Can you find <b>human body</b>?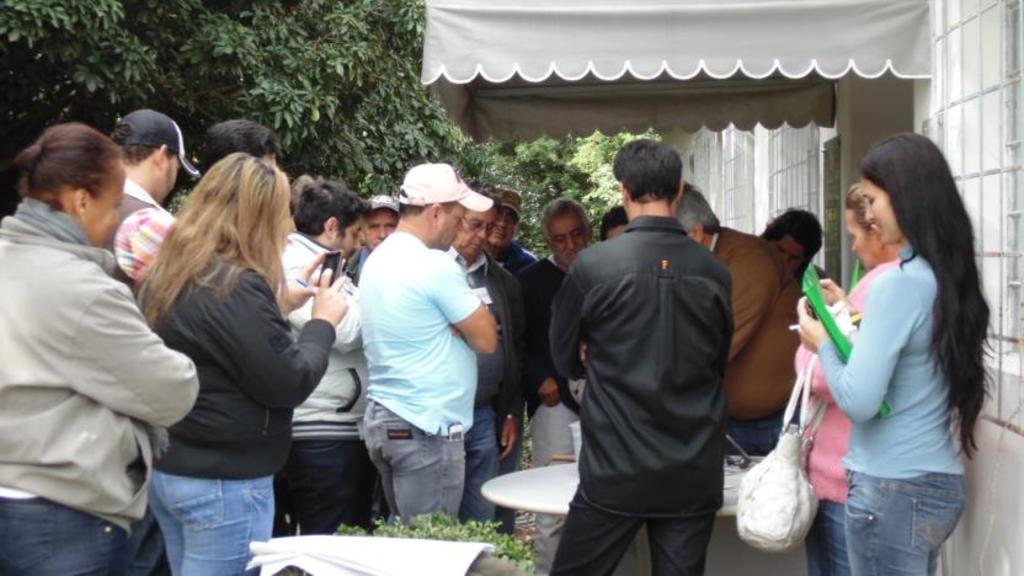
Yes, bounding box: [left=785, top=178, right=857, bottom=561].
